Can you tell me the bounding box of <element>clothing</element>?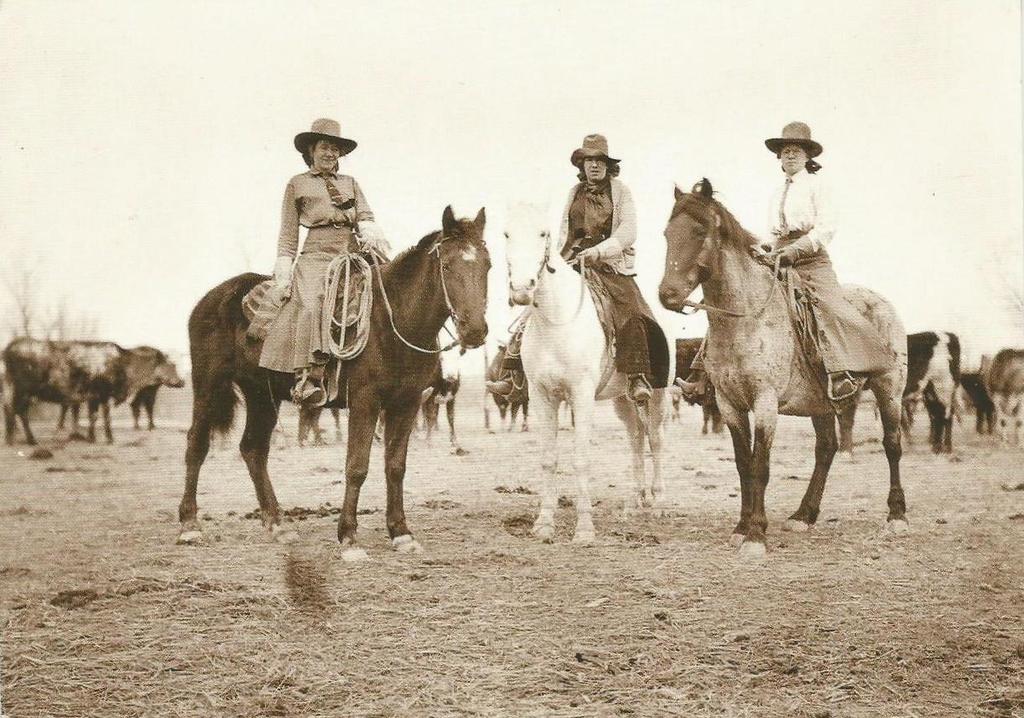
crop(501, 169, 654, 368).
